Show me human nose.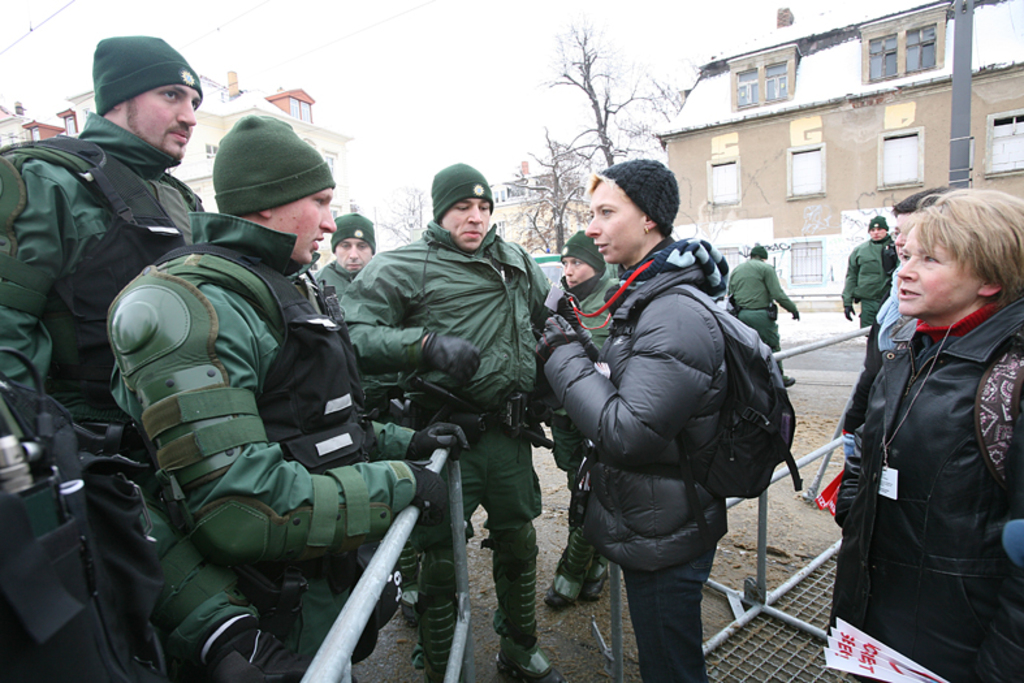
human nose is here: (left=173, top=100, right=196, bottom=127).
